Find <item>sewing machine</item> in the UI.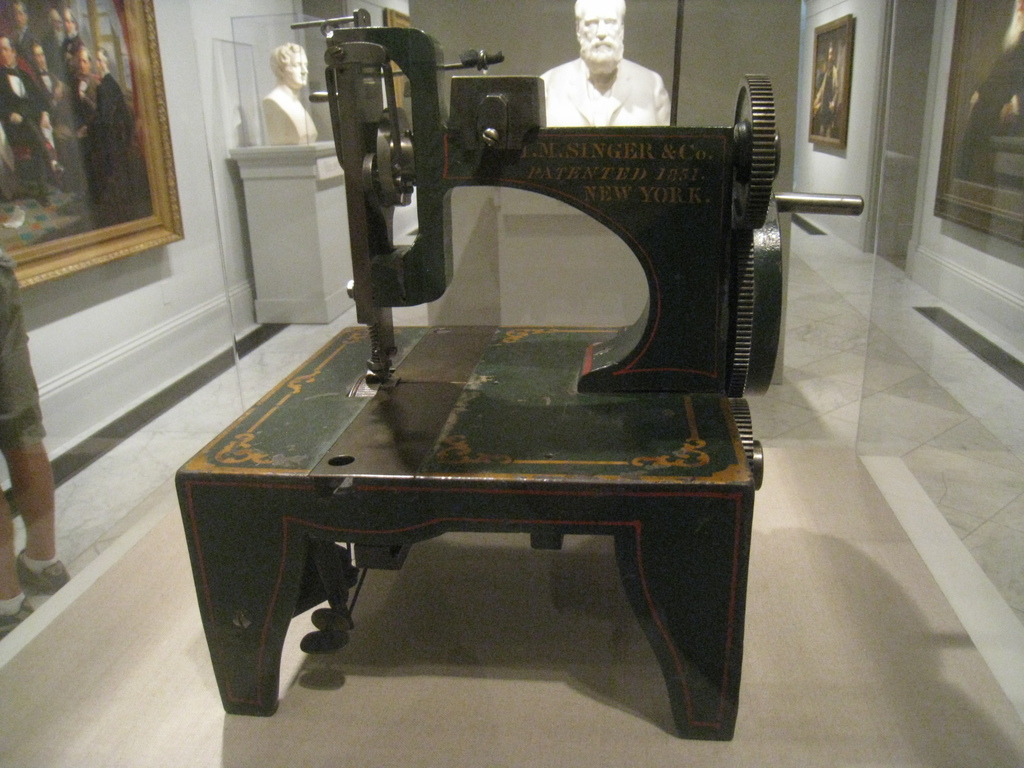
UI element at {"left": 178, "top": 17, "right": 861, "bottom": 739}.
